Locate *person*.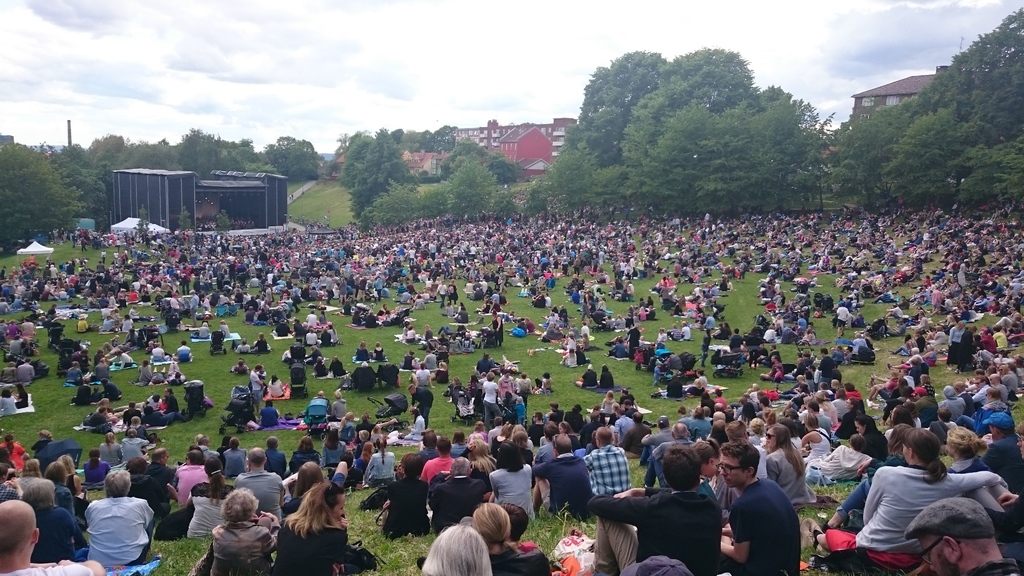
Bounding box: 828,375,842,403.
